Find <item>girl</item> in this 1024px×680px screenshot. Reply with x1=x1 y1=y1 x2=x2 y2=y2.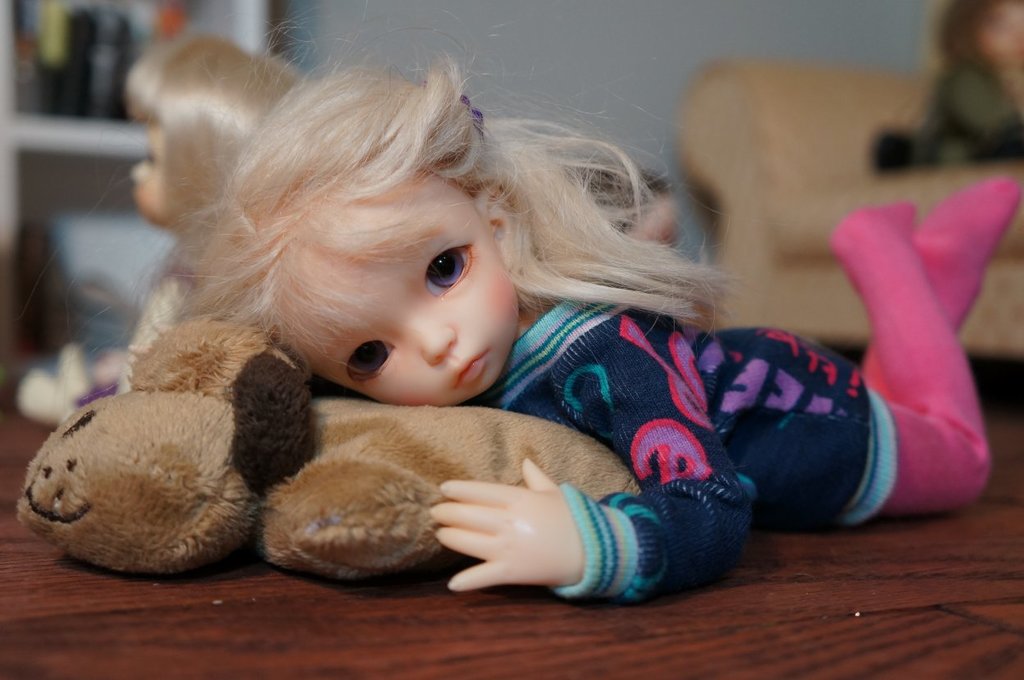
x1=19 y1=0 x2=1019 y2=599.
